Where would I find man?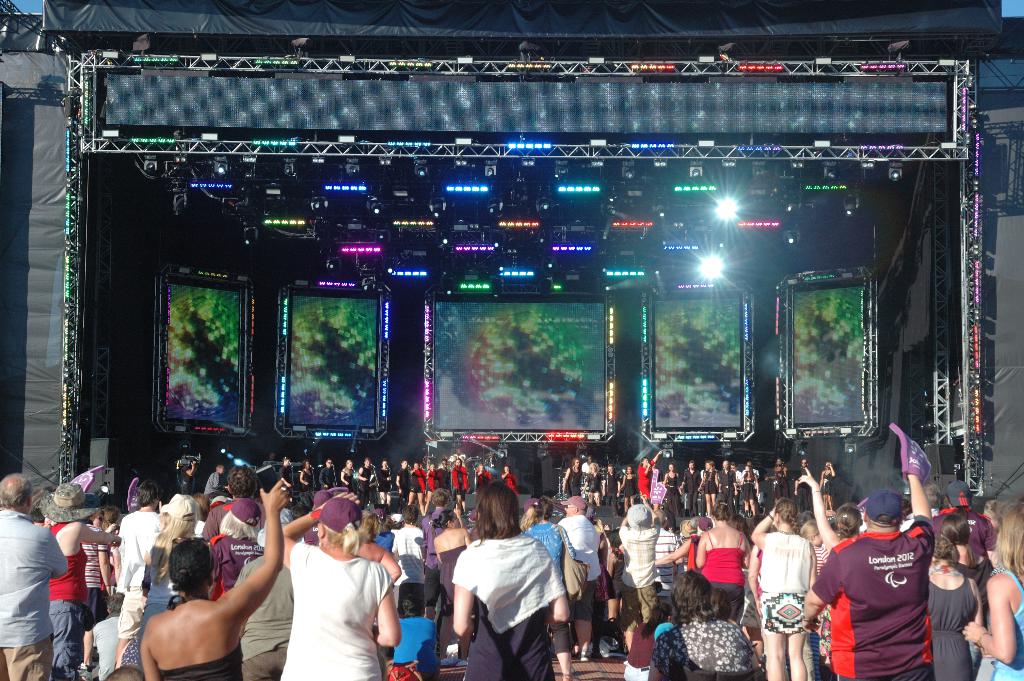
At pyautogui.locateOnScreen(931, 484, 1001, 571).
